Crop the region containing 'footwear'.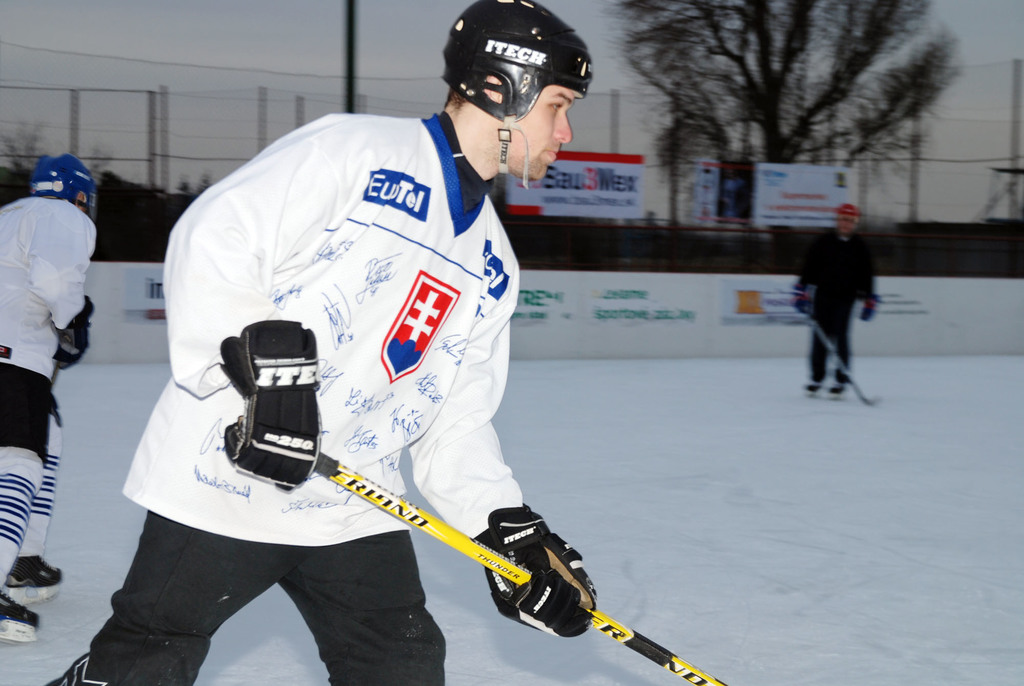
Crop region: <bbox>0, 591, 44, 642</bbox>.
